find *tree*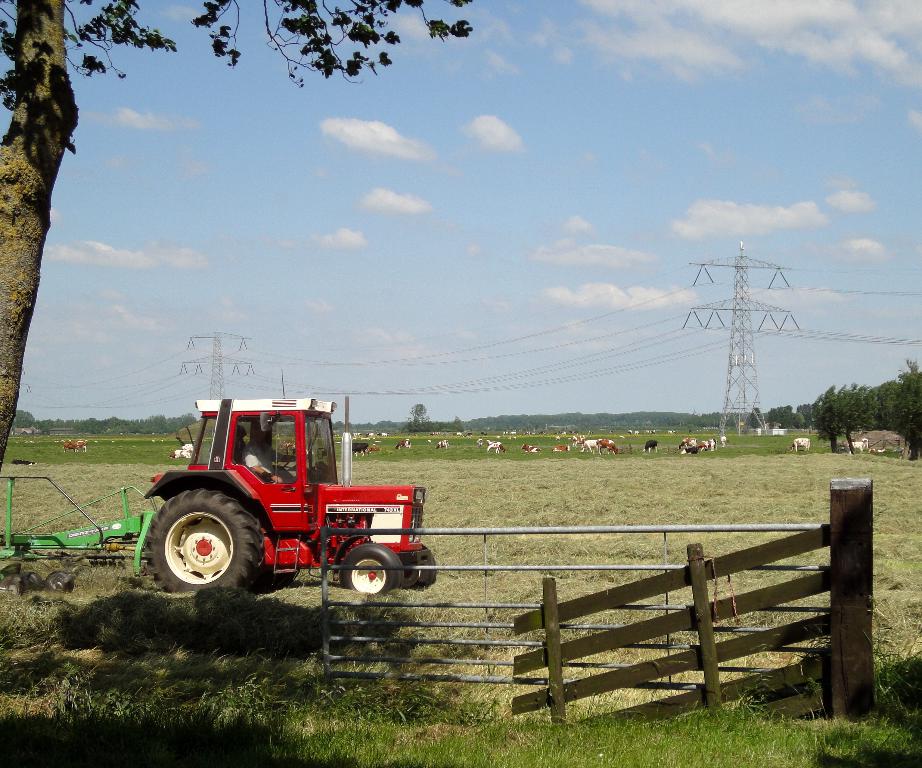
locate(892, 360, 921, 456)
